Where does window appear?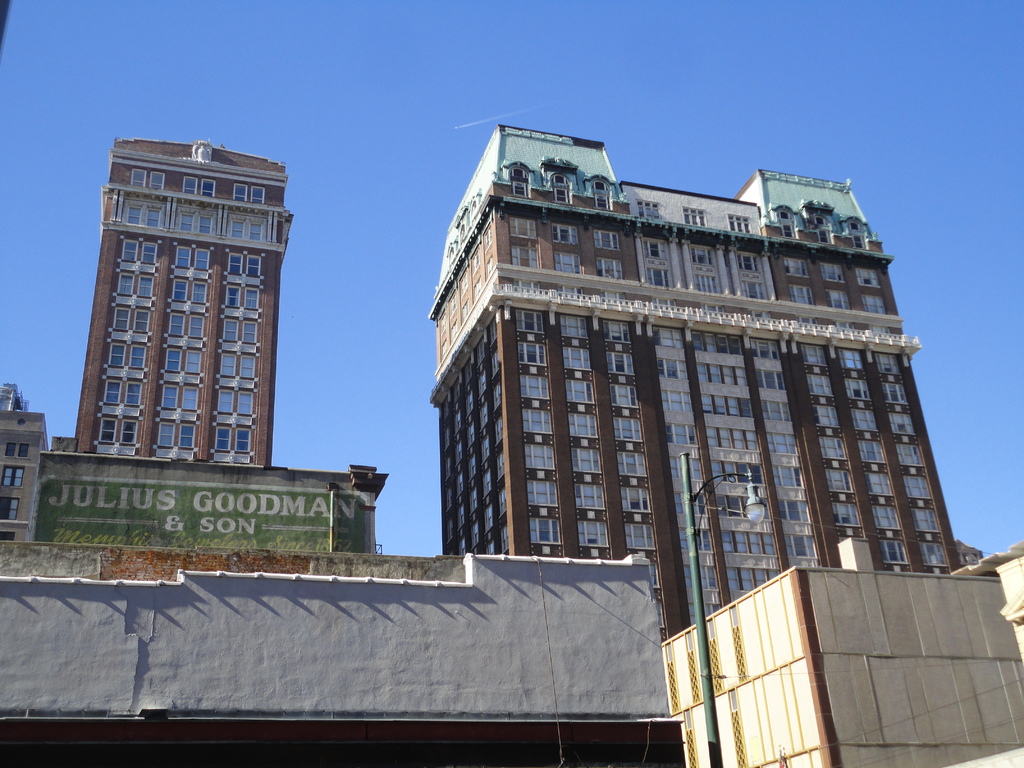
Appears at region(872, 505, 903, 529).
